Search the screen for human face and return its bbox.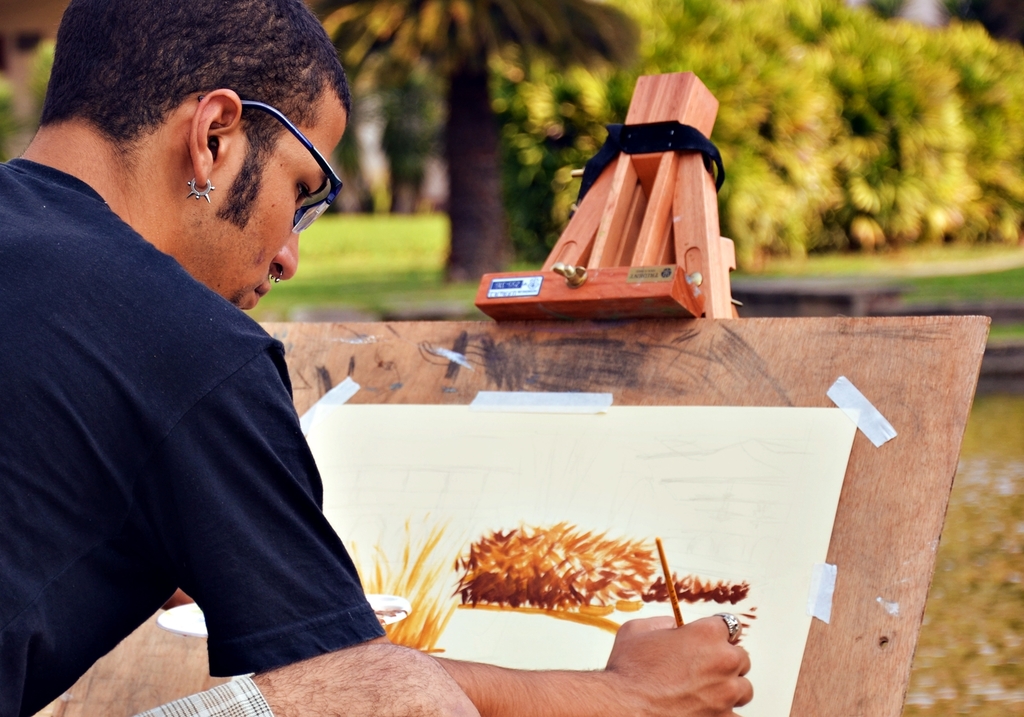
Found: {"left": 227, "top": 93, "right": 349, "bottom": 308}.
